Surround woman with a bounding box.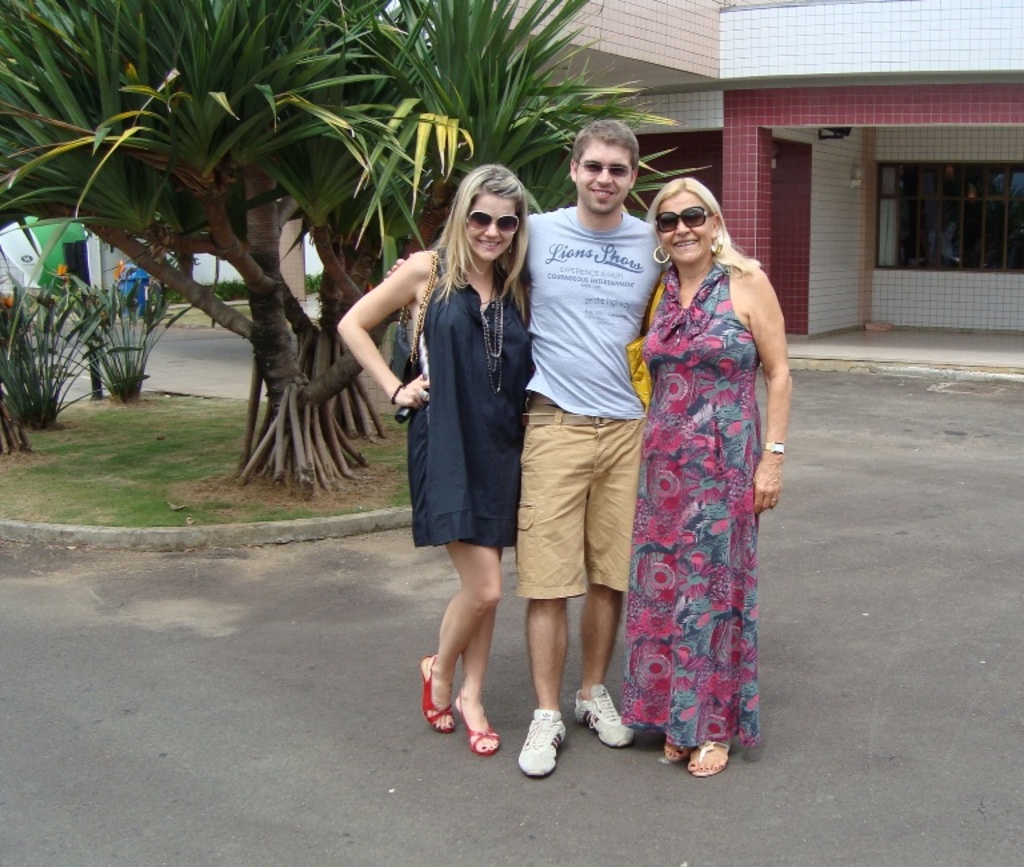
[x1=335, y1=160, x2=533, y2=755].
